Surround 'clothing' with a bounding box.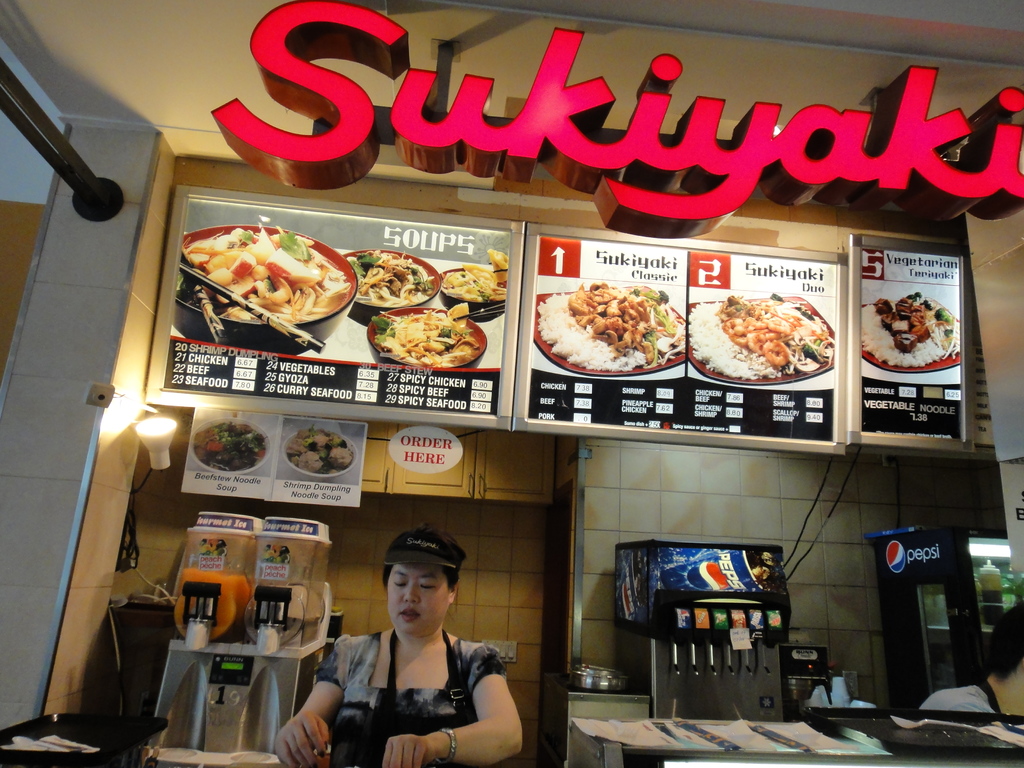
select_region(276, 579, 476, 762).
